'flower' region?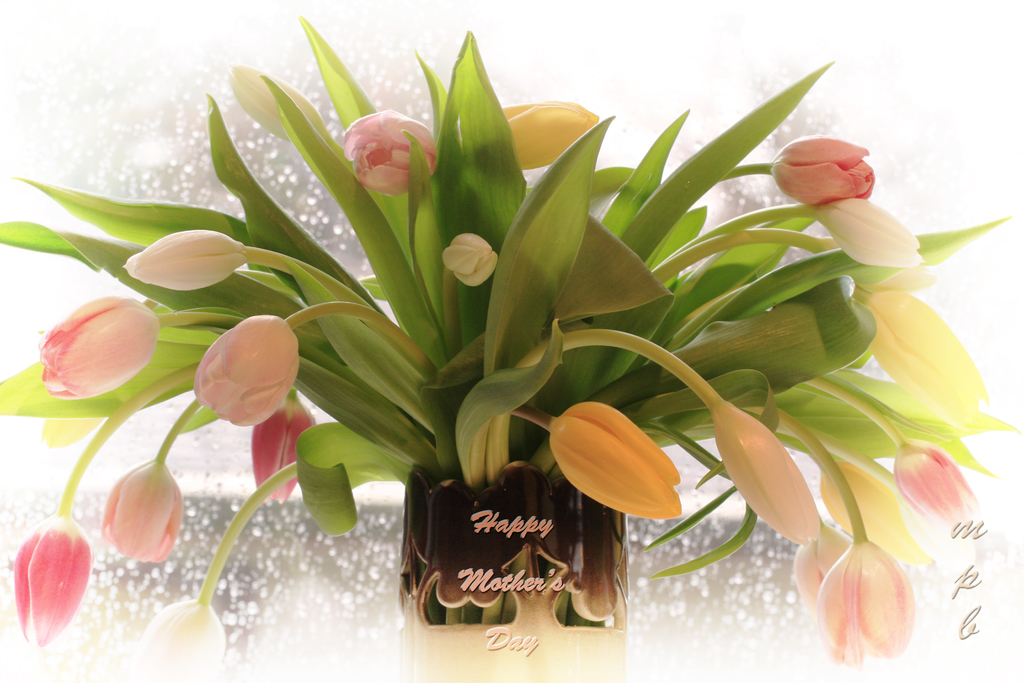
crop(497, 90, 604, 168)
